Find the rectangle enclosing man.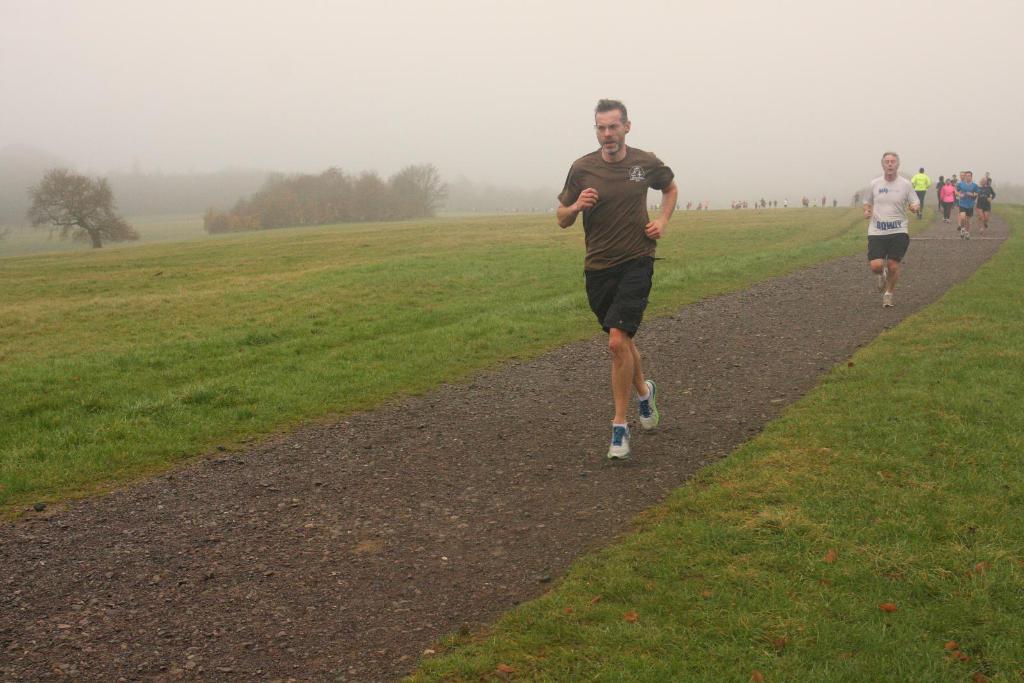
[936, 173, 945, 210].
